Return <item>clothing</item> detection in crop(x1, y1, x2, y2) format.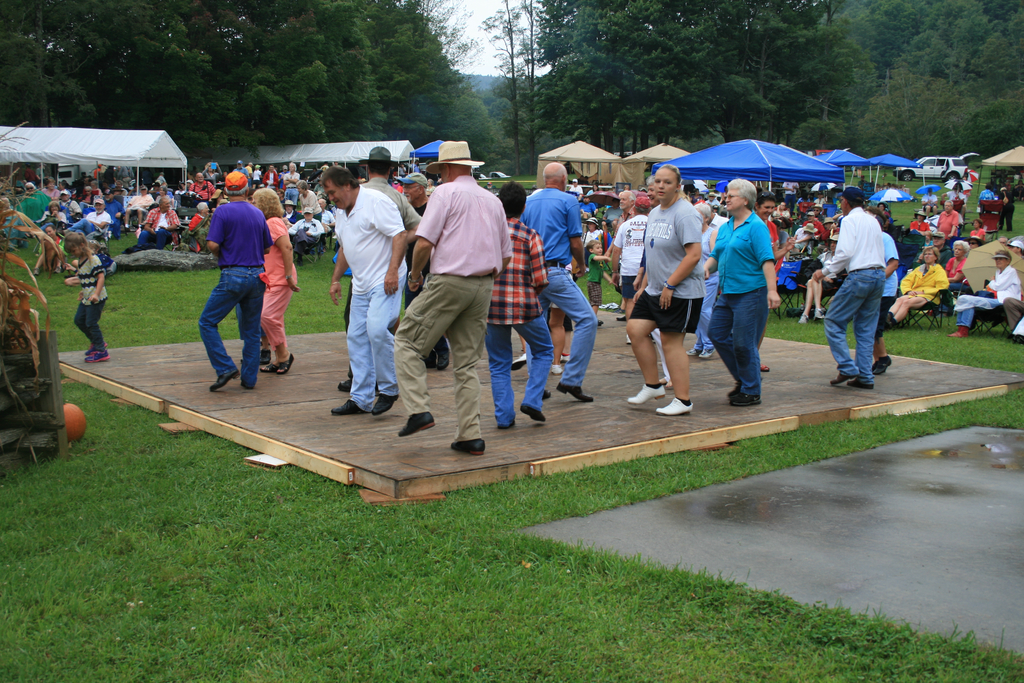
crop(268, 217, 296, 276).
